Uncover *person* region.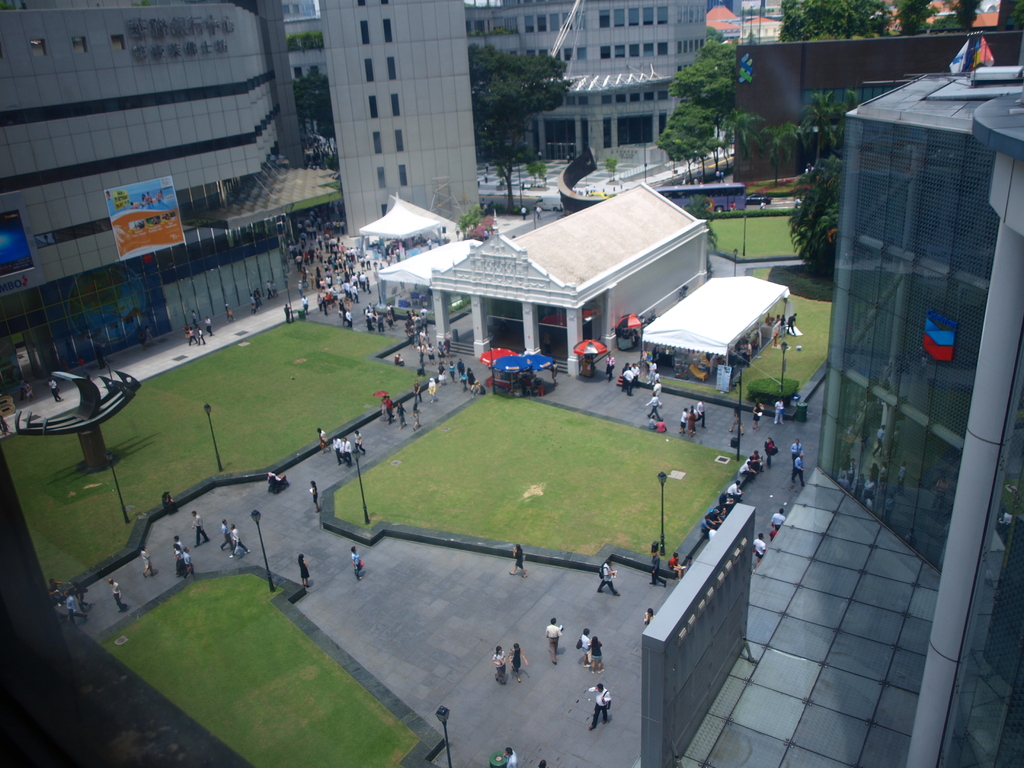
Uncovered: l=349, t=545, r=364, b=579.
